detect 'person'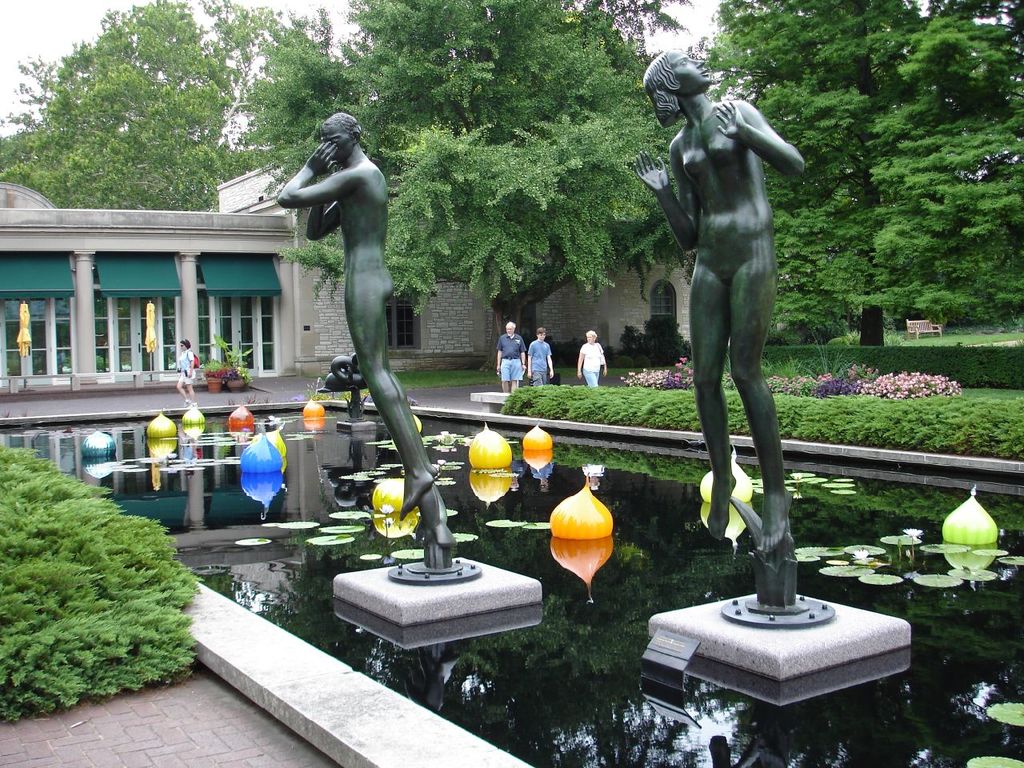
crop(577, 334, 609, 394)
